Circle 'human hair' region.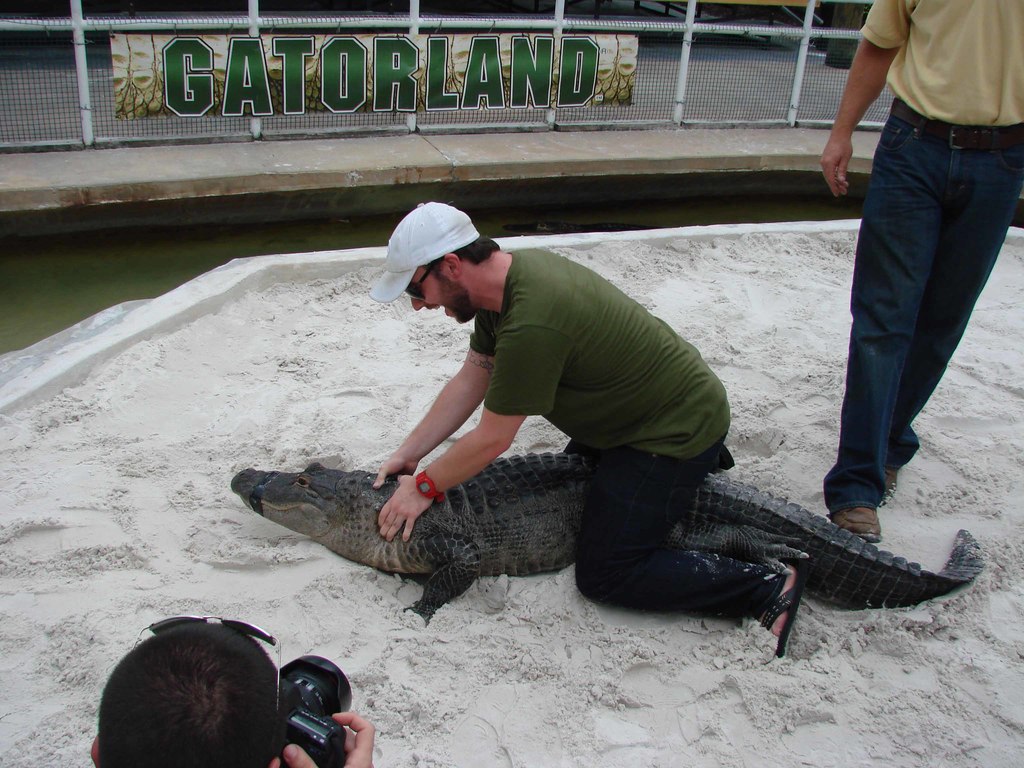
Region: BBox(91, 638, 287, 767).
